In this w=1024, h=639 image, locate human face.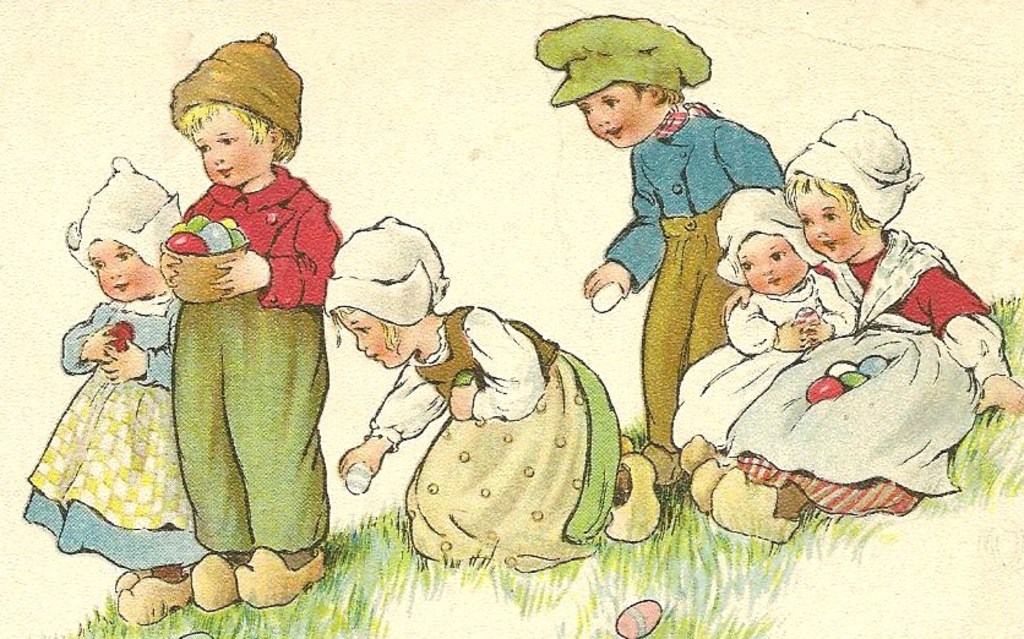
Bounding box: (86, 237, 151, 304).
